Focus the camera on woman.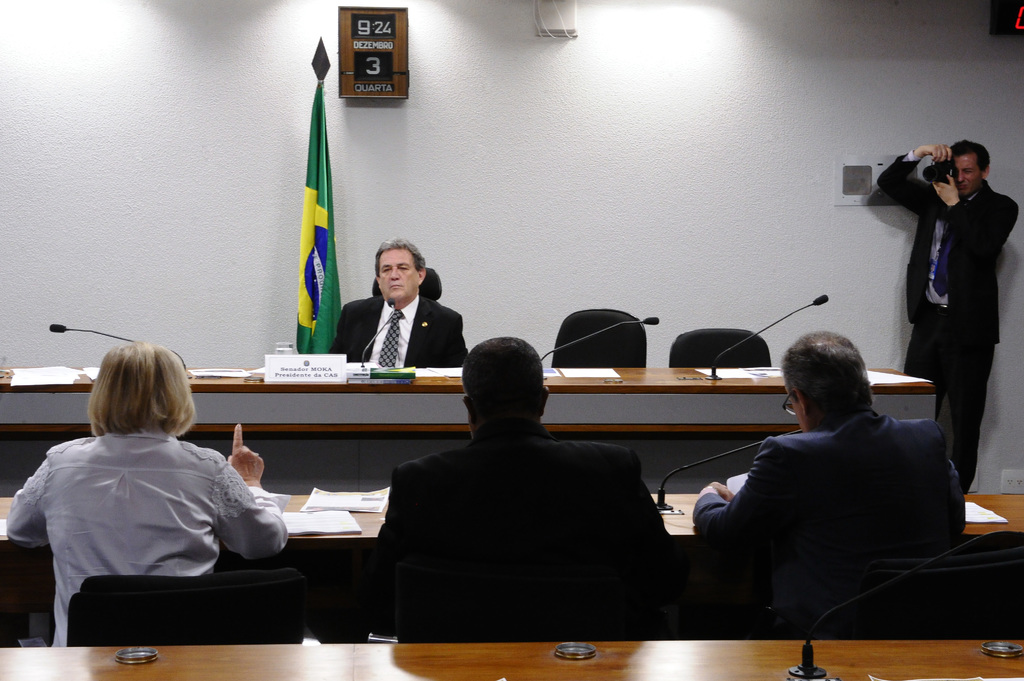
Focus region: 28, 338, 270, 649.
